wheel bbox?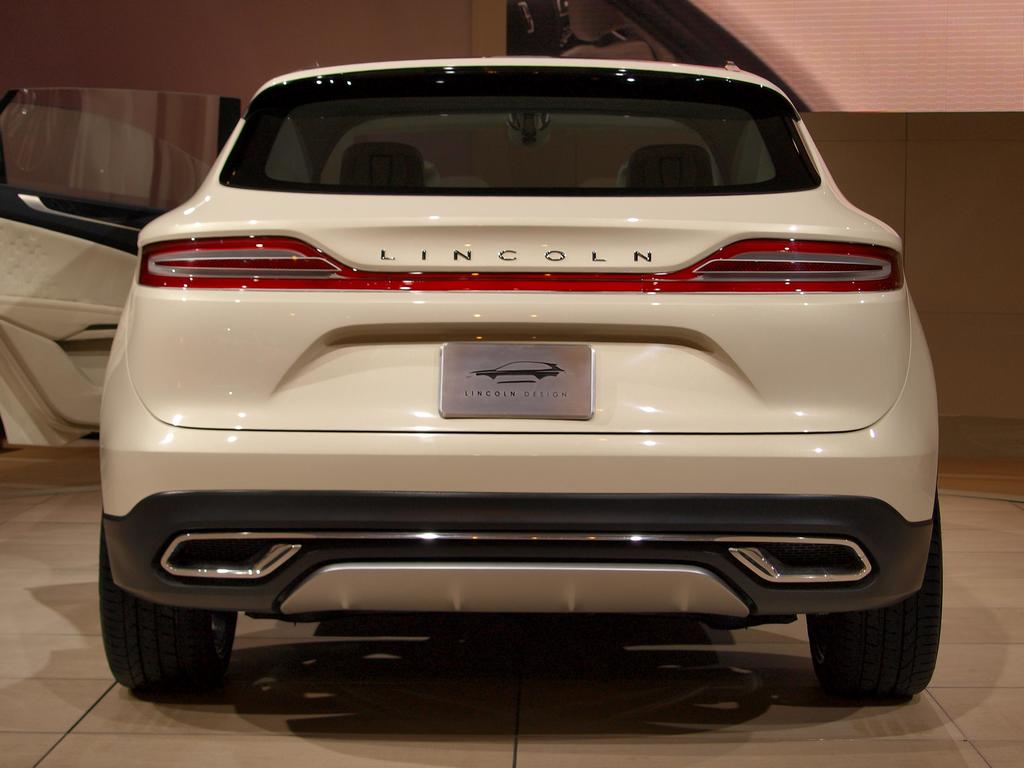
BBox(106, 519, 234, 704)
